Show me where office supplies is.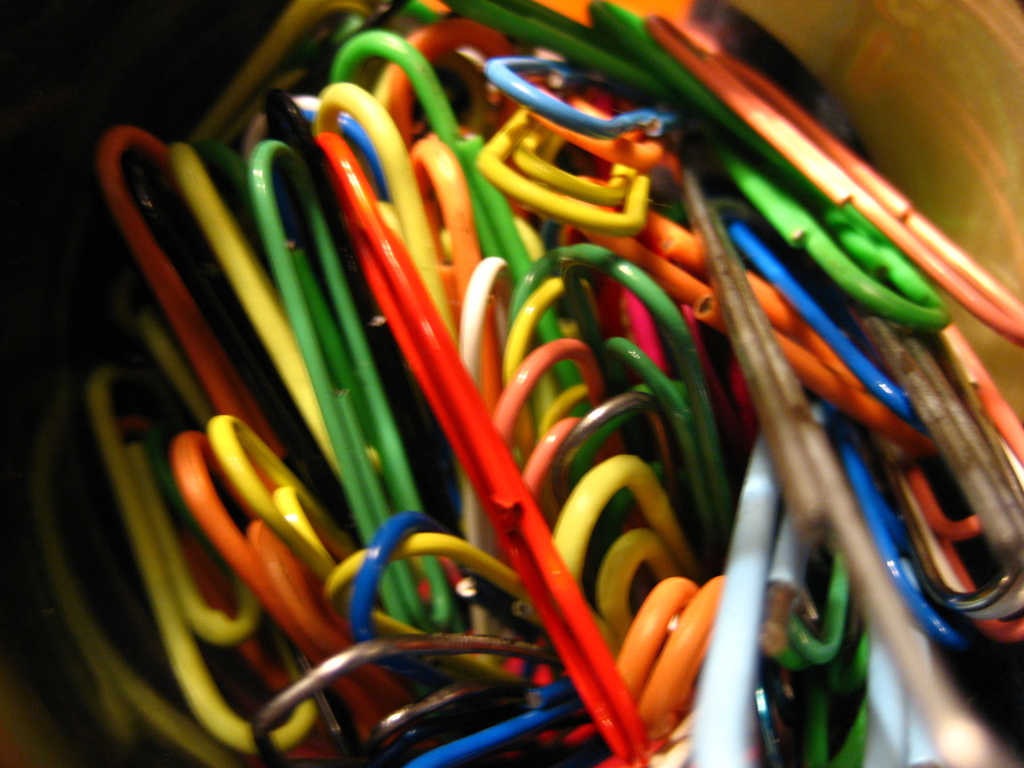
office supplies is at 624/577/707/731.
